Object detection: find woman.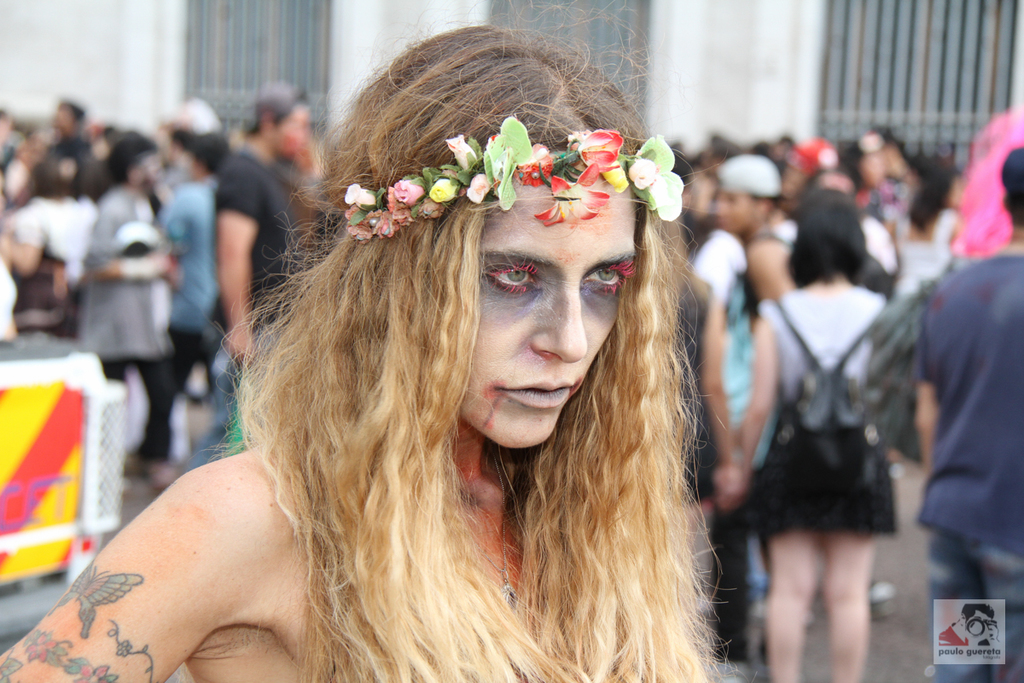
l=886, t=161, r=978, b=478.
